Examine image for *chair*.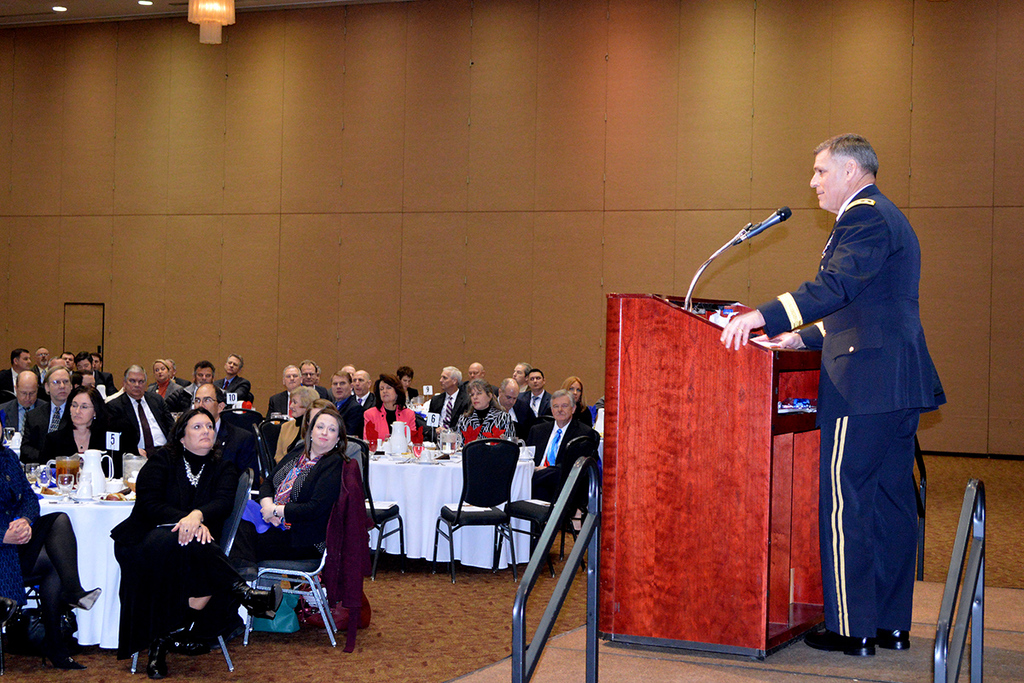
Examination result: (218, 408, 260, 464).
